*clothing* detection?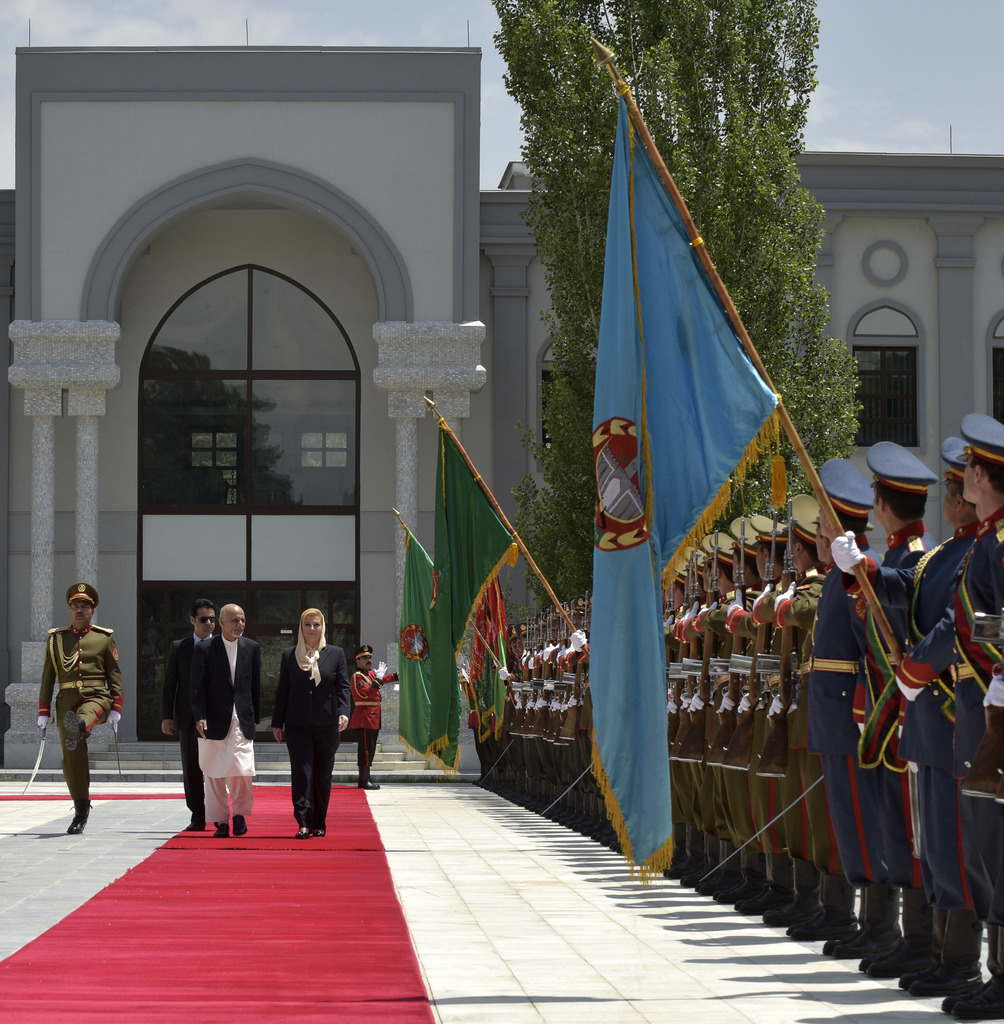
select_region(275, 640, 345, 817)
